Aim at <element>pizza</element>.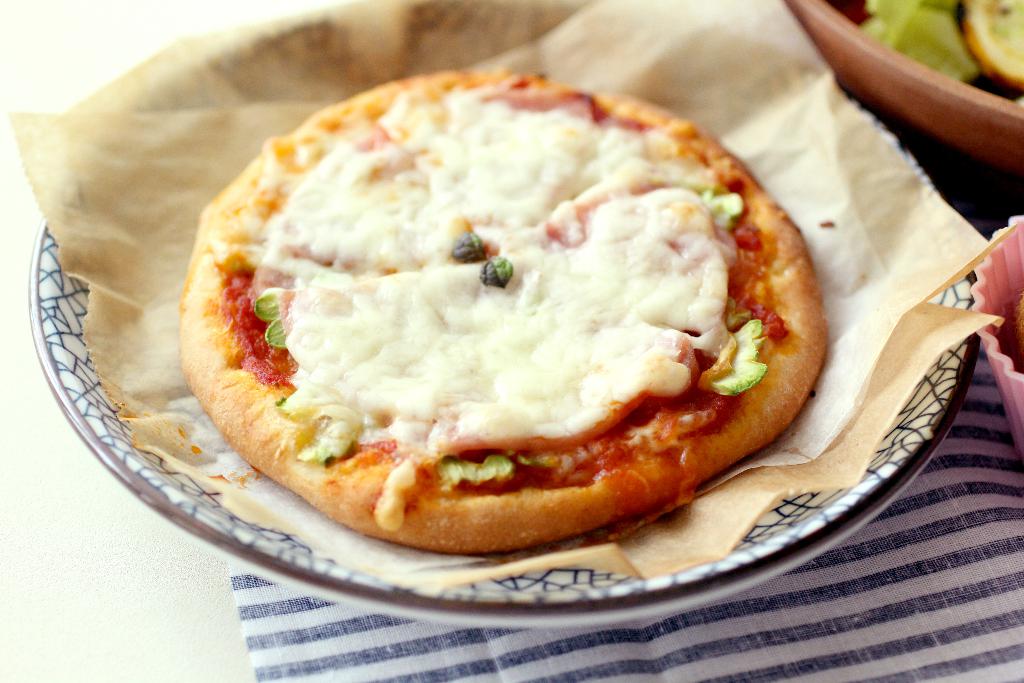
Aimed at x1=171 y1=101 x2=816 y2=555.
